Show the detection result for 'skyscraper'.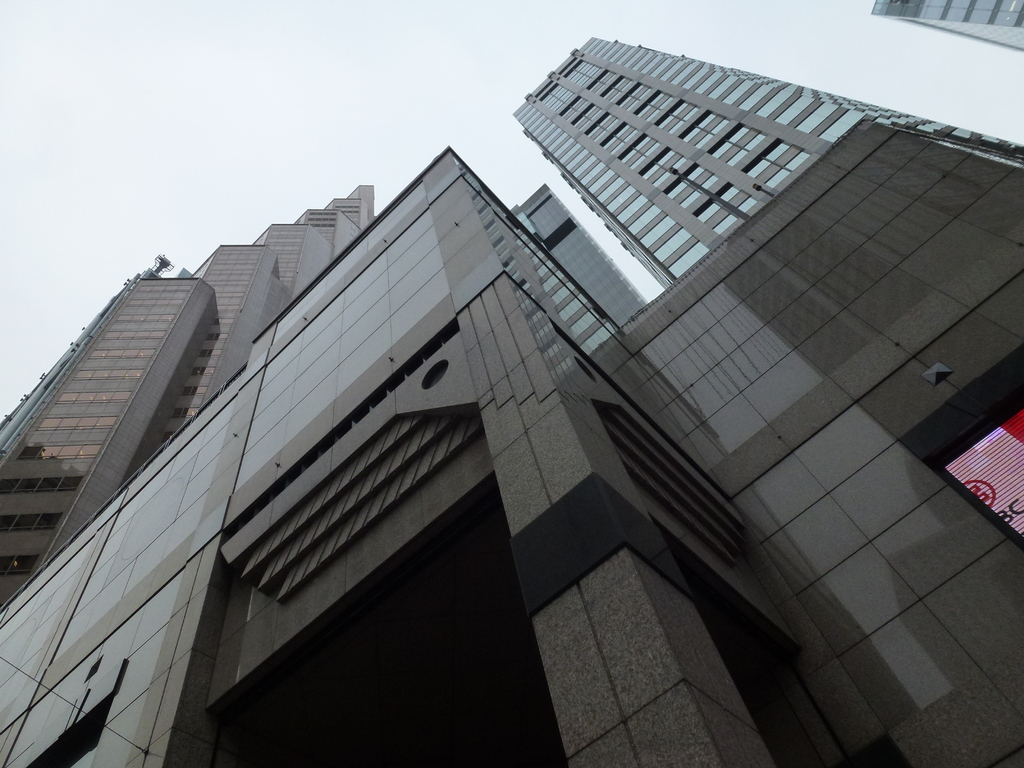
box=[485, 31, 895, 308].
